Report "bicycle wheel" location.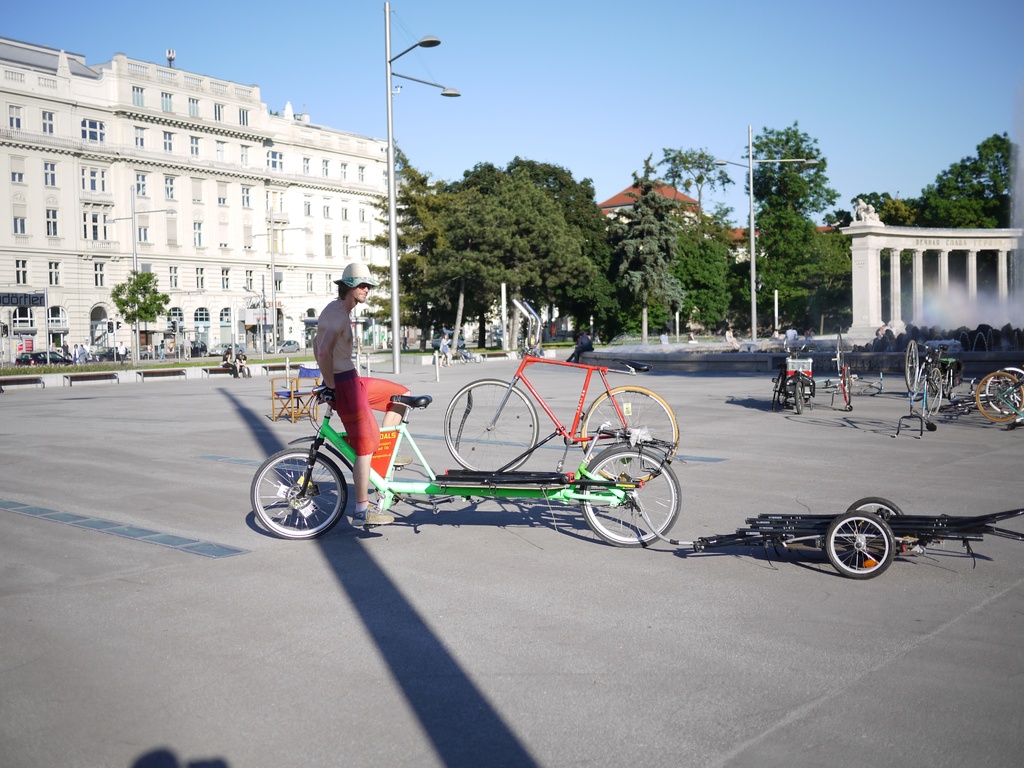
Report: [903,340,918,392].
